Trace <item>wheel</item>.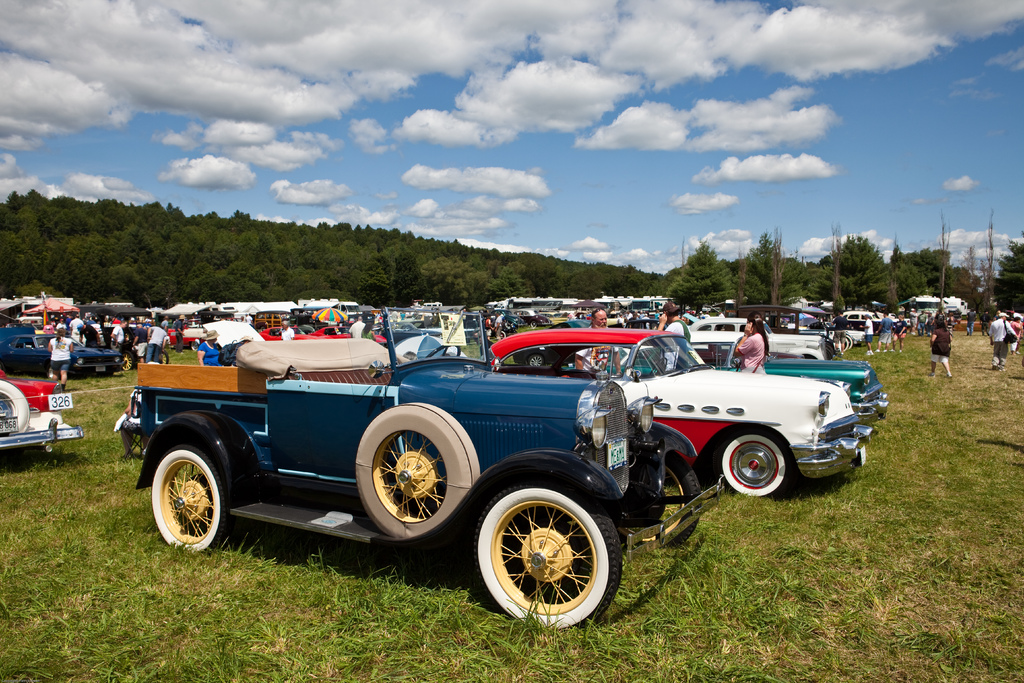
Traced to l=717, t=428, r=797, b=500.
